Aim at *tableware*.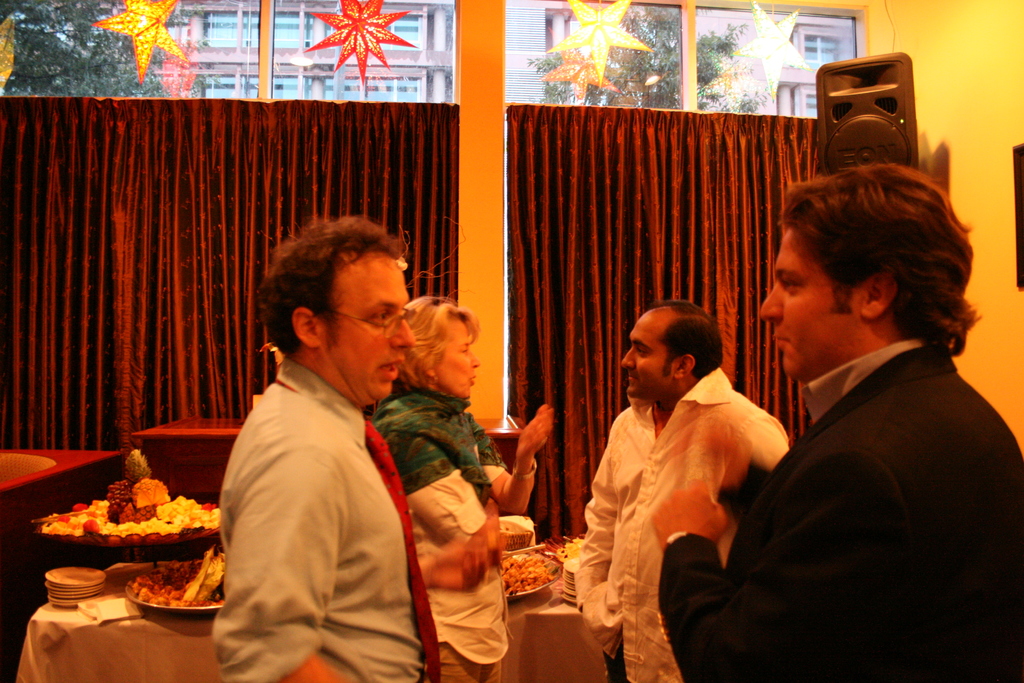
Aimed at box=[125, 568, 228, 613].
